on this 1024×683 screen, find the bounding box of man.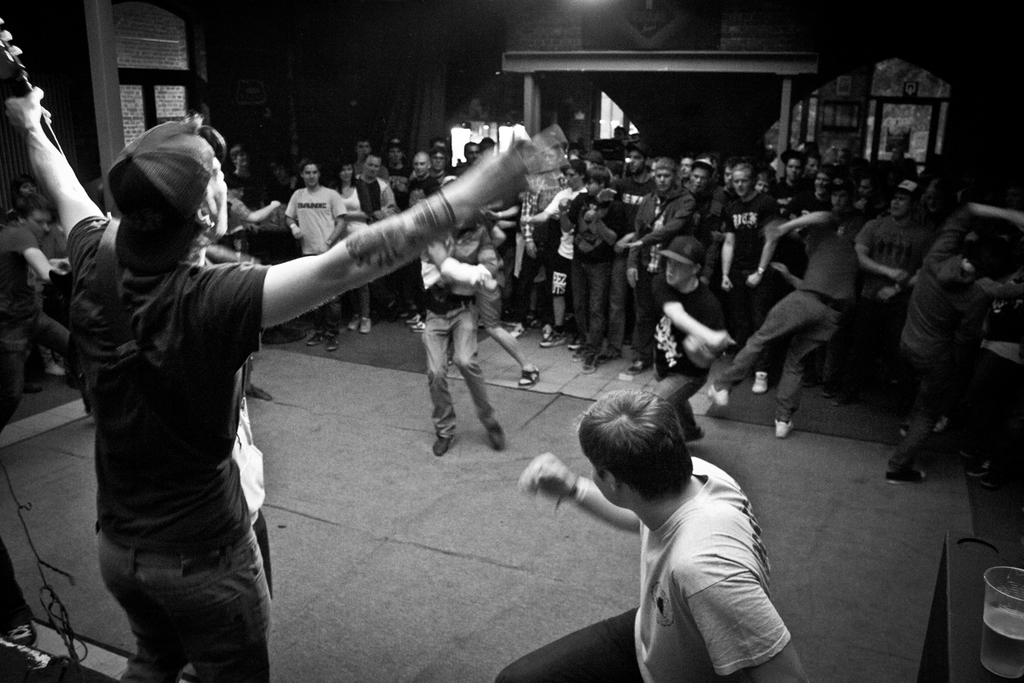
Bounding box: rect(393, 148, 443, 330).
